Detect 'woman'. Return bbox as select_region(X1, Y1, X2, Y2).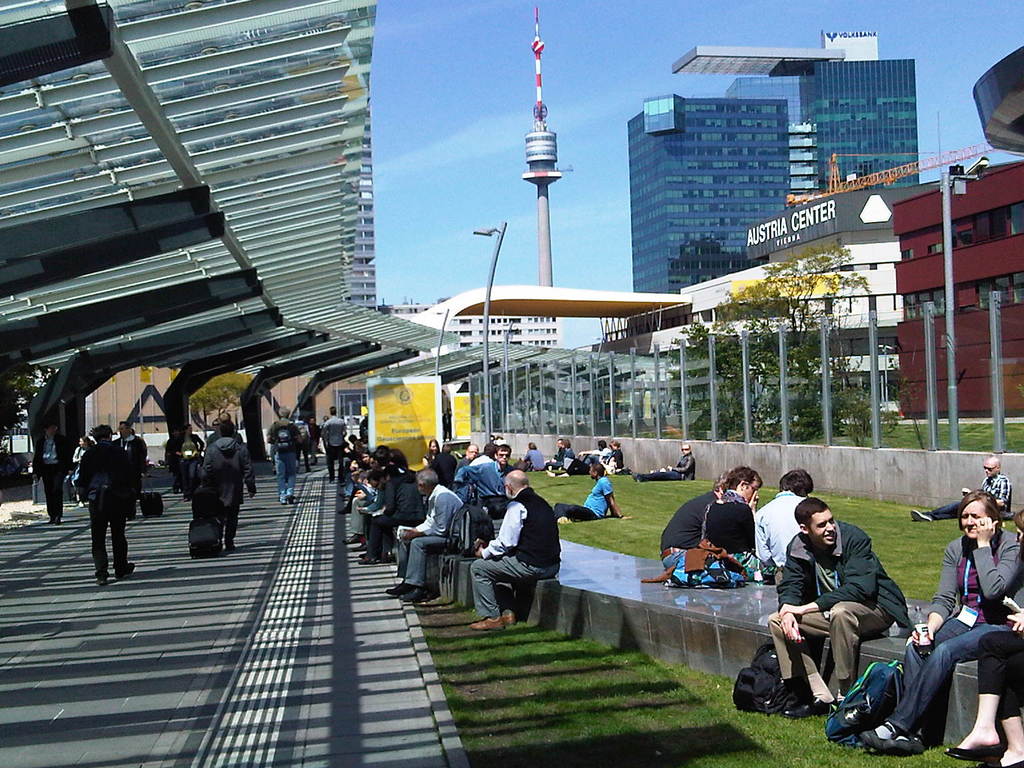
select_region(861, 485, 1023, 753).
